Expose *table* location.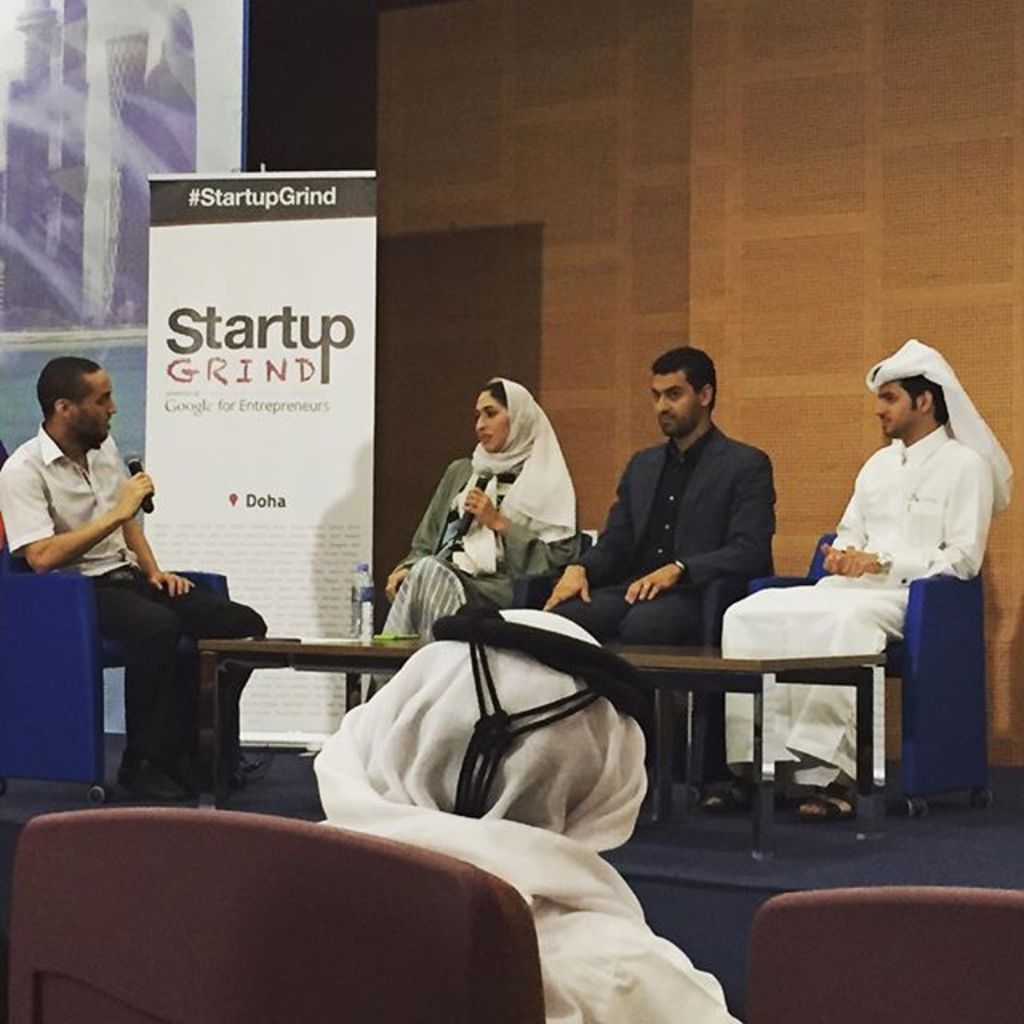
Exposed at [190, 638, 886, 864].
